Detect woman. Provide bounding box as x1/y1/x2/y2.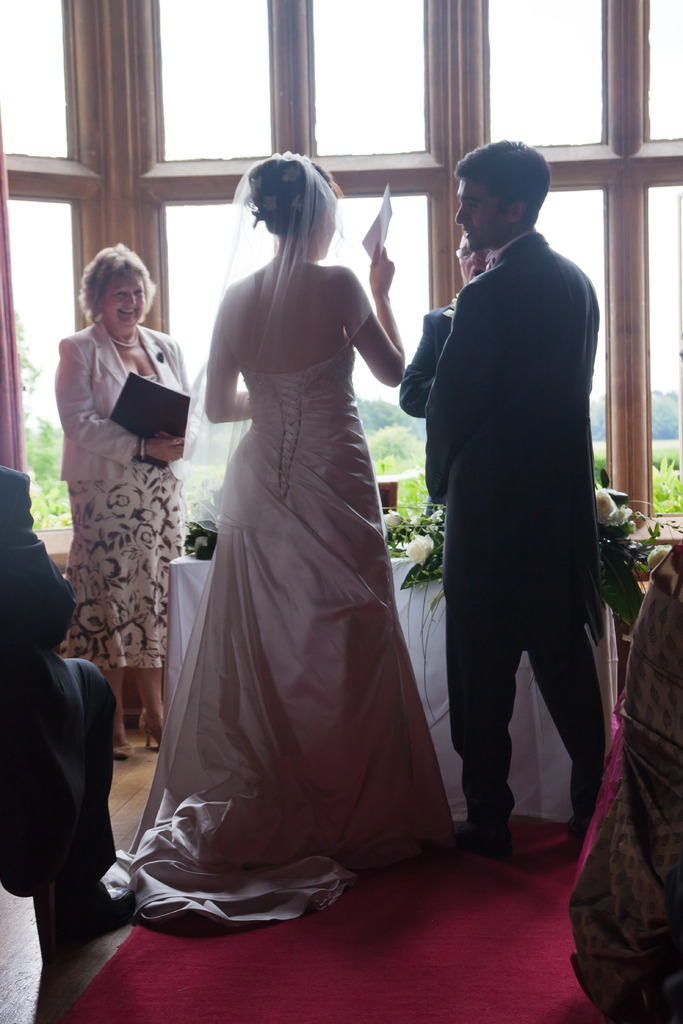
99/150/456/923.
